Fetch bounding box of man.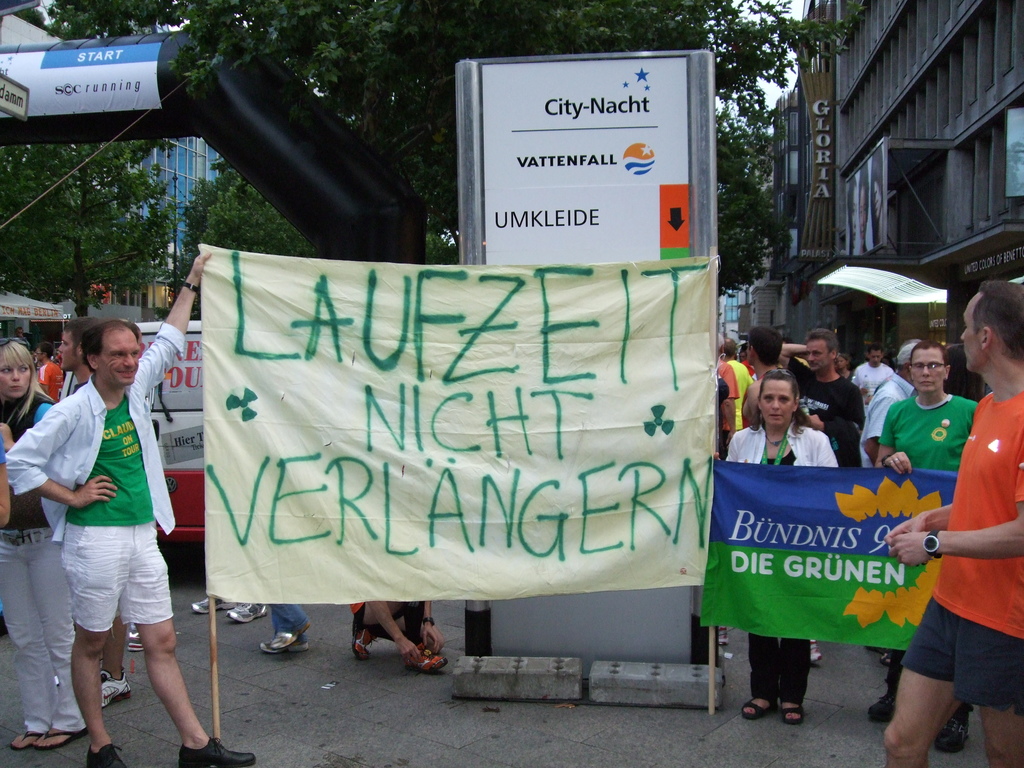
Bbox: <bbox>742, 329, 792, 425</bbox>.
